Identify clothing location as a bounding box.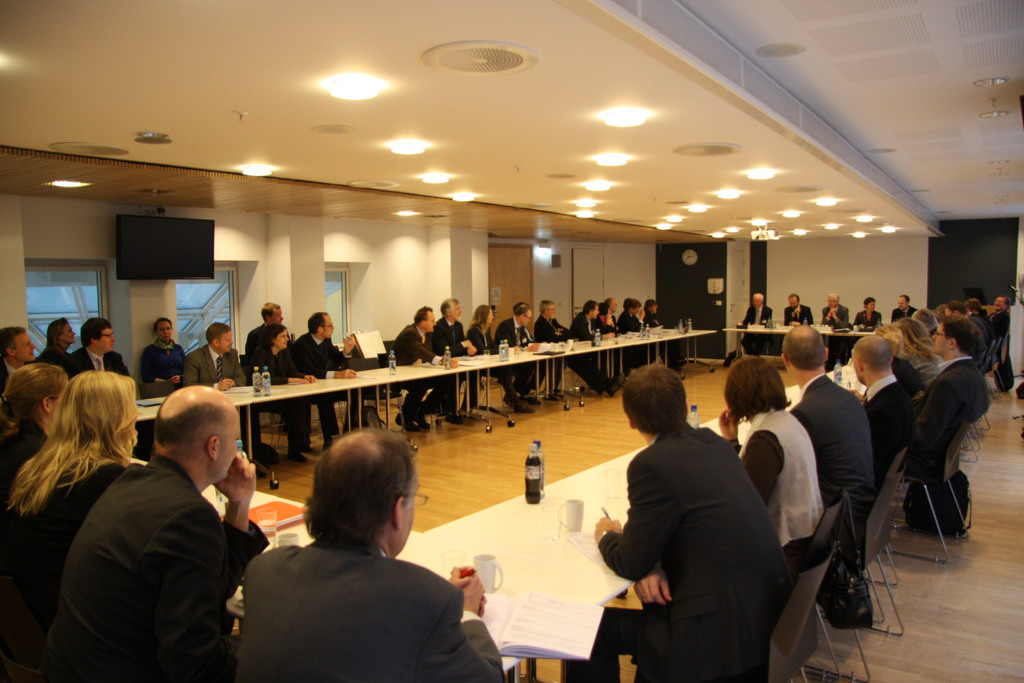
32 339 75 380.
